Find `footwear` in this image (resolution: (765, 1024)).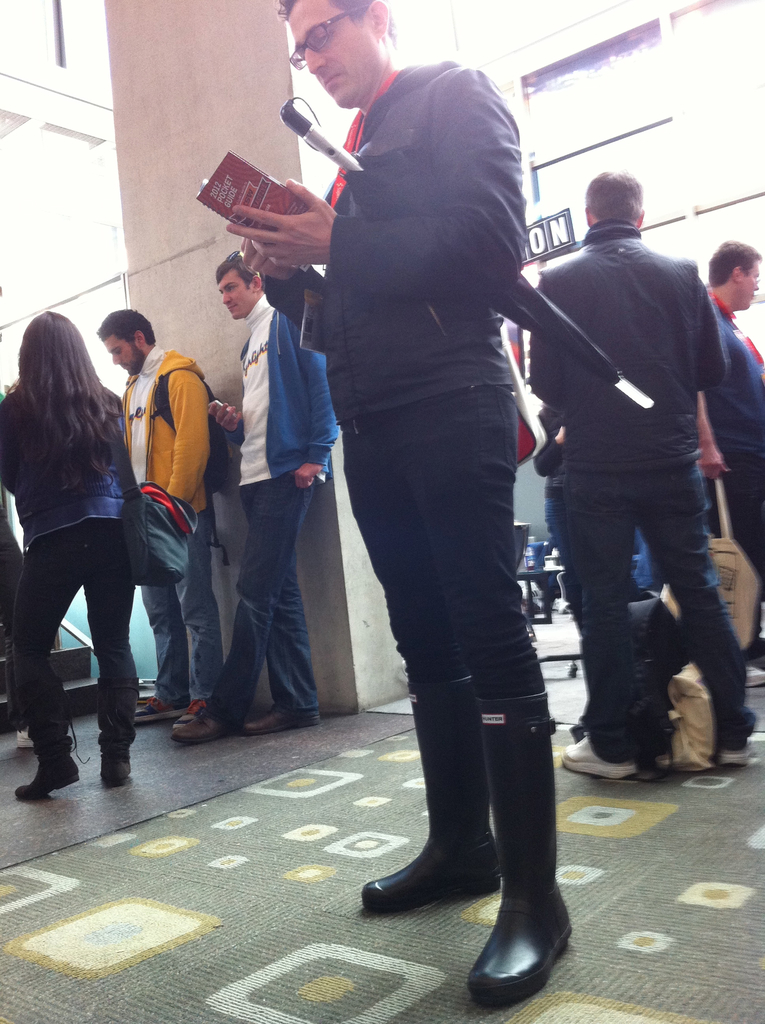
13:758:79:799.
